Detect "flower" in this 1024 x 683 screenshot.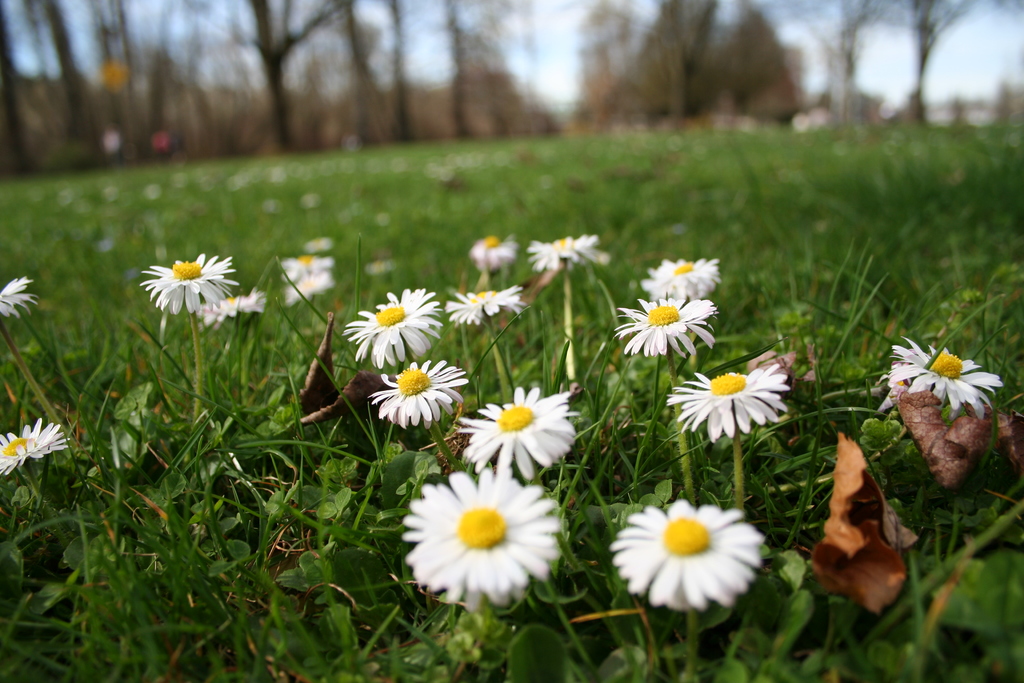
Detection: 610:299:715:357.
